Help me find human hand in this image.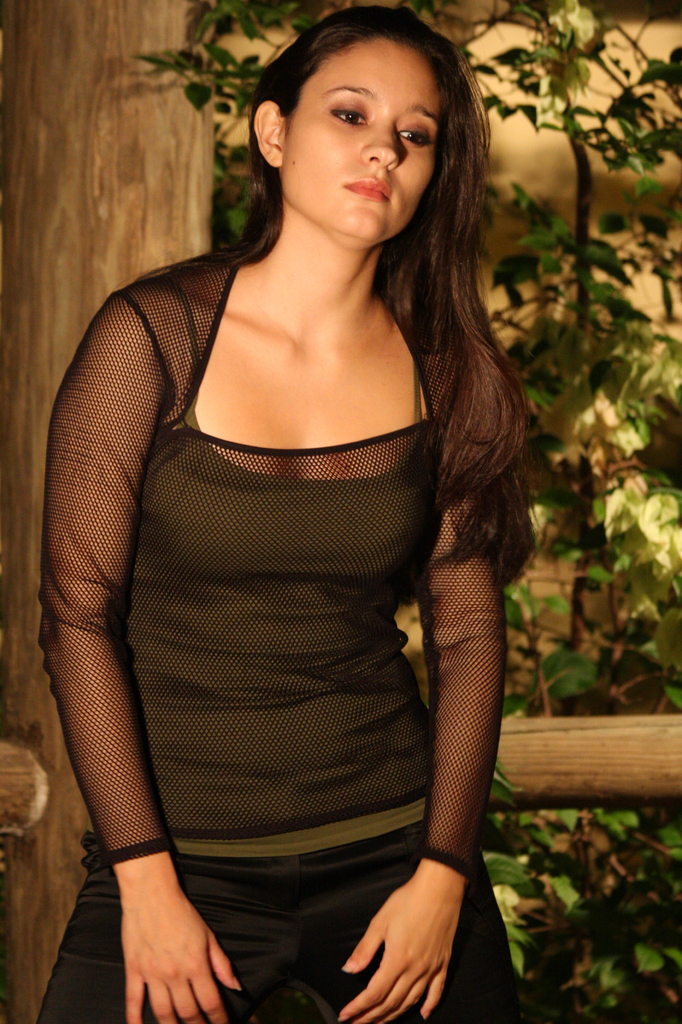
Found it: detection(337, 858, 475, 1006).
